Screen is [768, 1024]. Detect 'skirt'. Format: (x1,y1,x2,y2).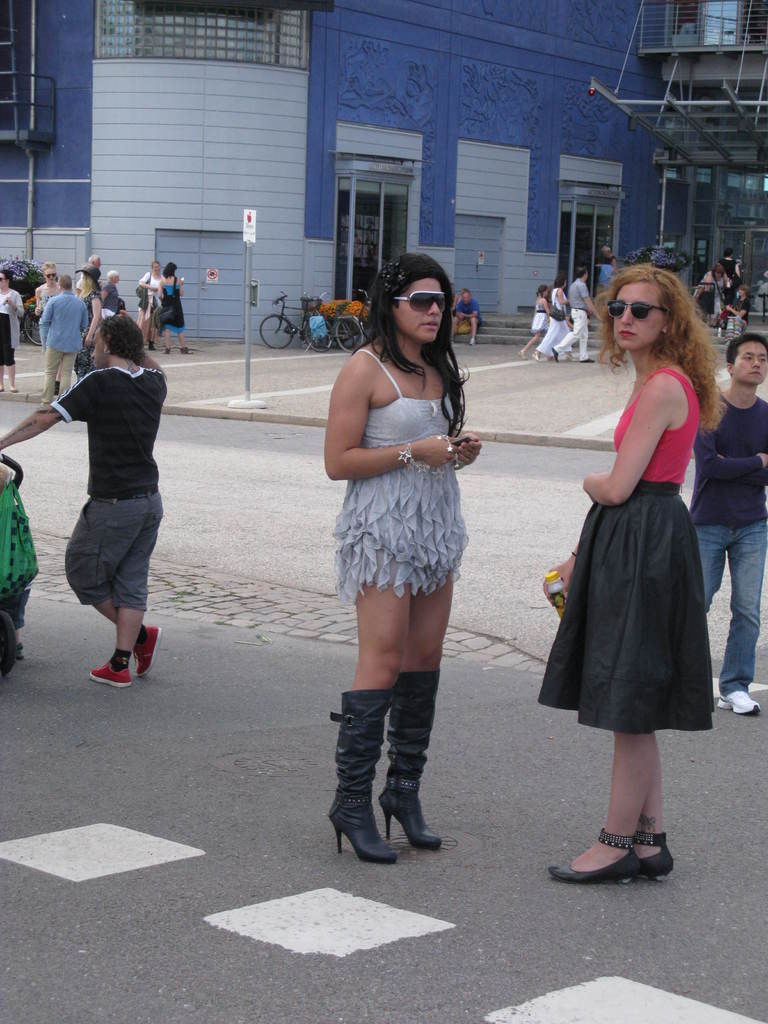
(536,481,716,732).
